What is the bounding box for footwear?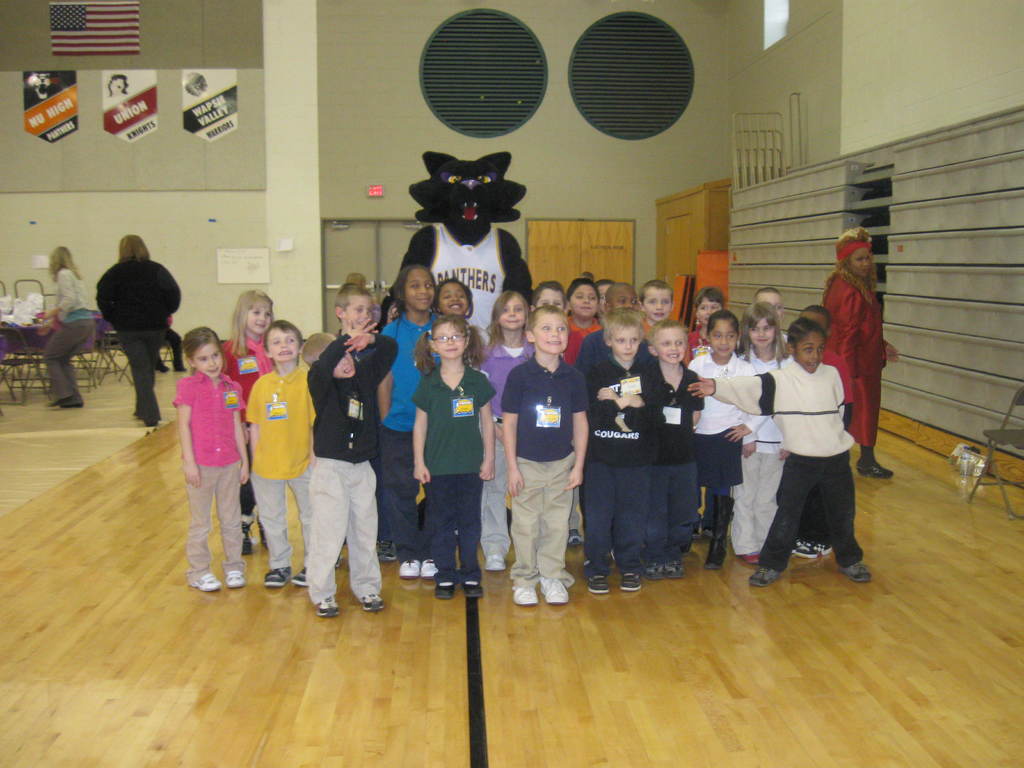
377, 538, 397, 564.
